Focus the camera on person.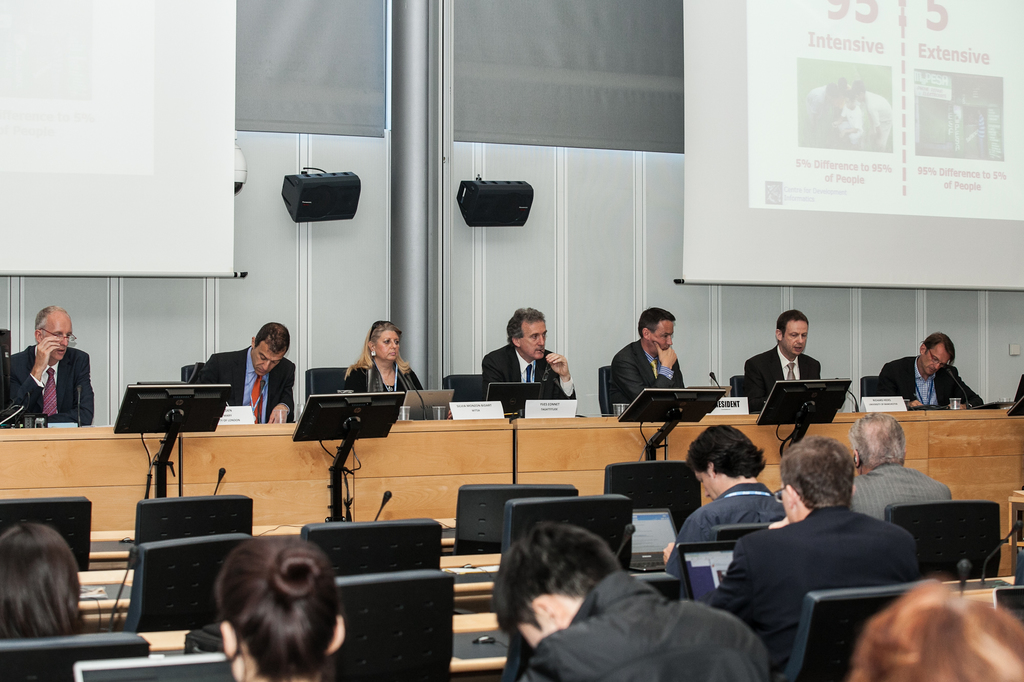
Focus region: bbox=(0, 517, 90, 641).
